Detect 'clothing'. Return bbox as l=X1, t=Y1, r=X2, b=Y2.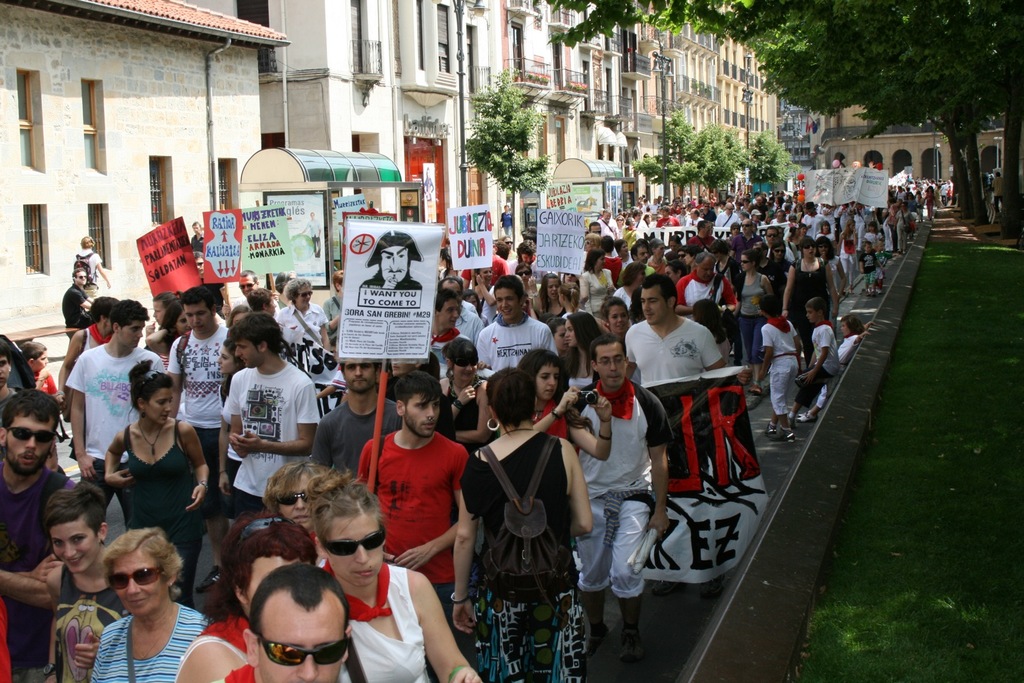
l=683, t=269, r=727, b=312.
